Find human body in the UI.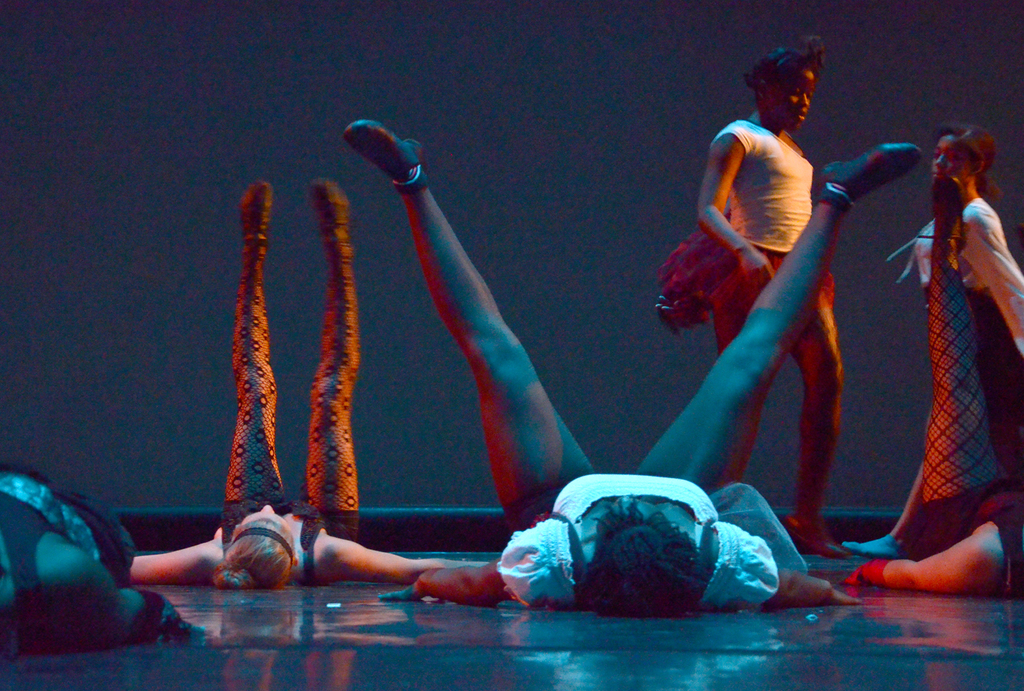
UI element at <box>849,193,1023,555</box>.
